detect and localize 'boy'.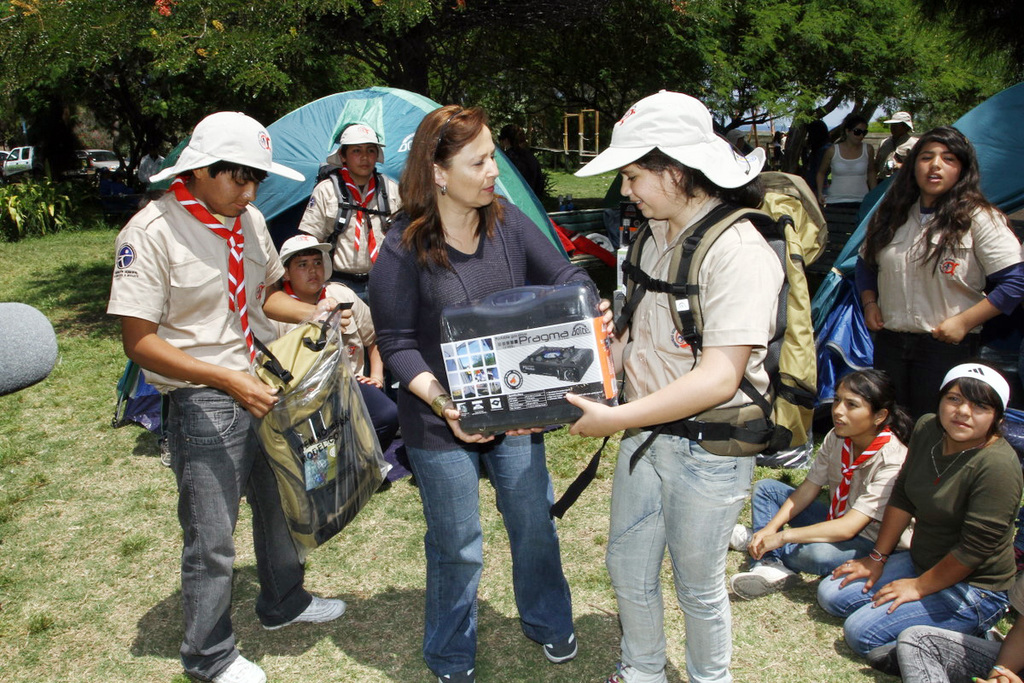
Localized at crop(275, 234, 396, 486).
